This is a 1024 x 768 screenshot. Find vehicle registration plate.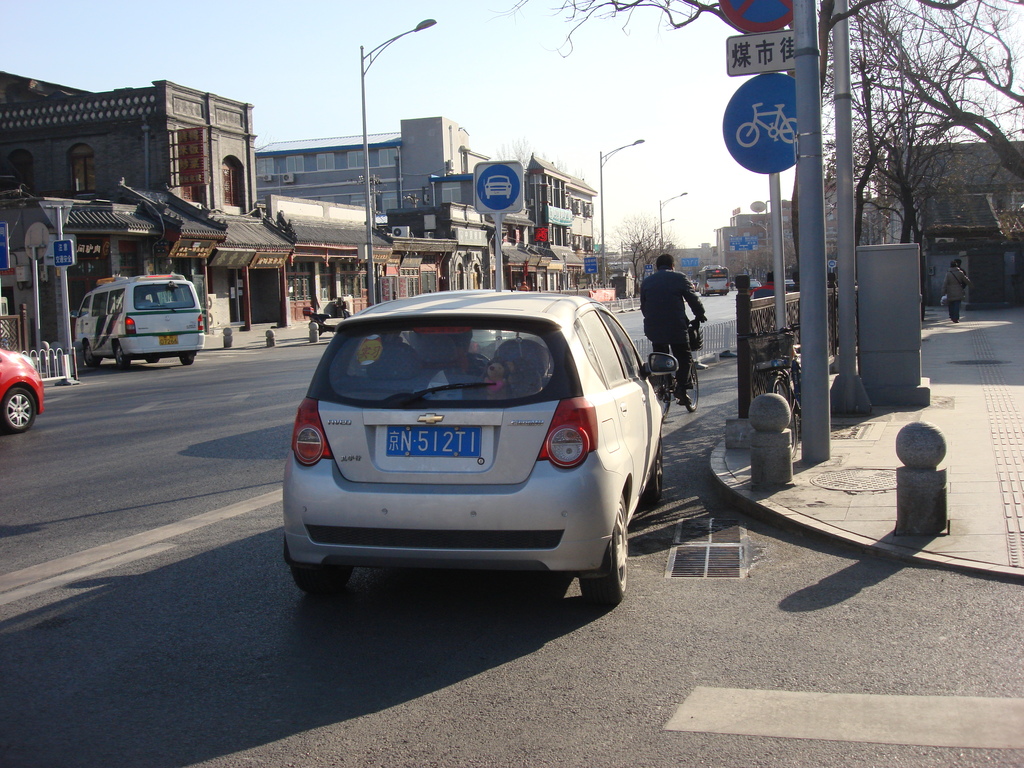
Bounding box: BBox(388, 426, 483, 455).
